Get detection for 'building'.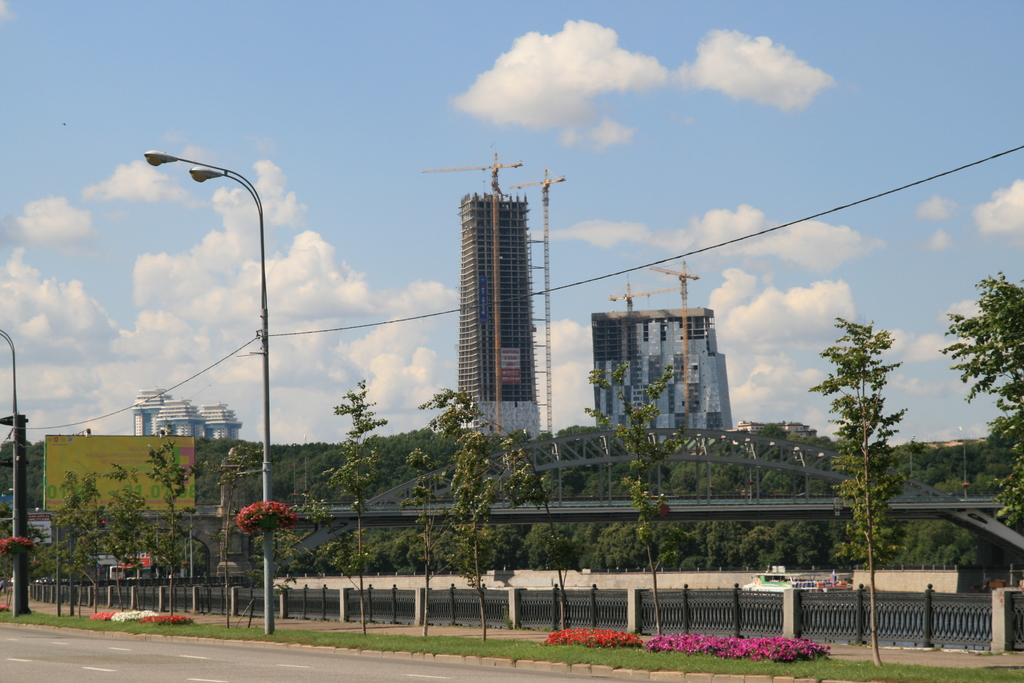
Detection: Rect(455, 186, 544, 449).
